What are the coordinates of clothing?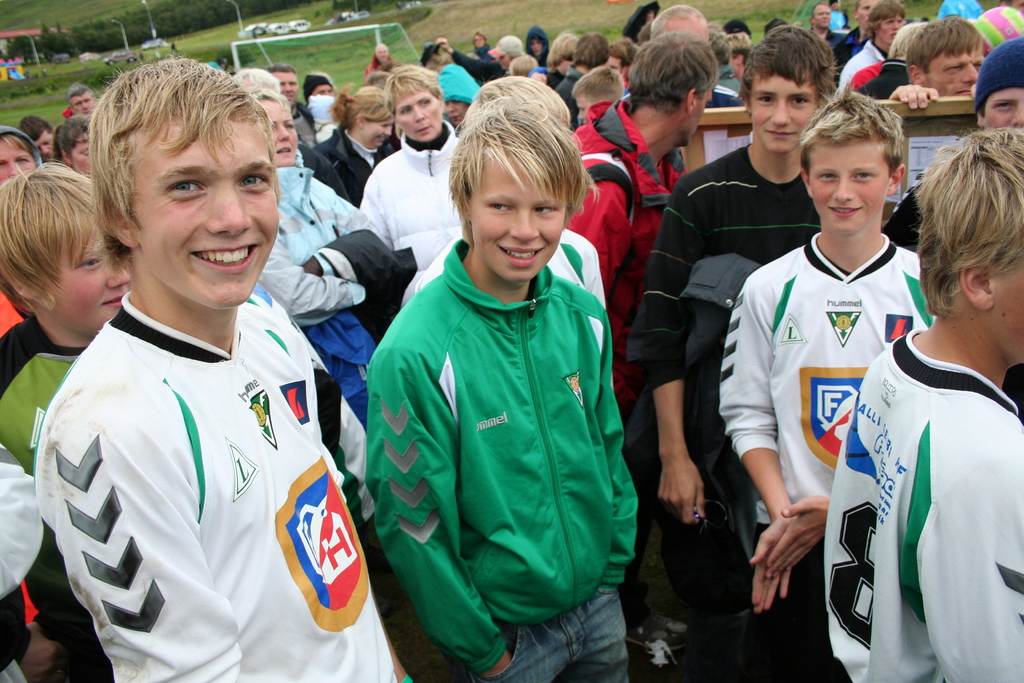
(362,117,464,266).
